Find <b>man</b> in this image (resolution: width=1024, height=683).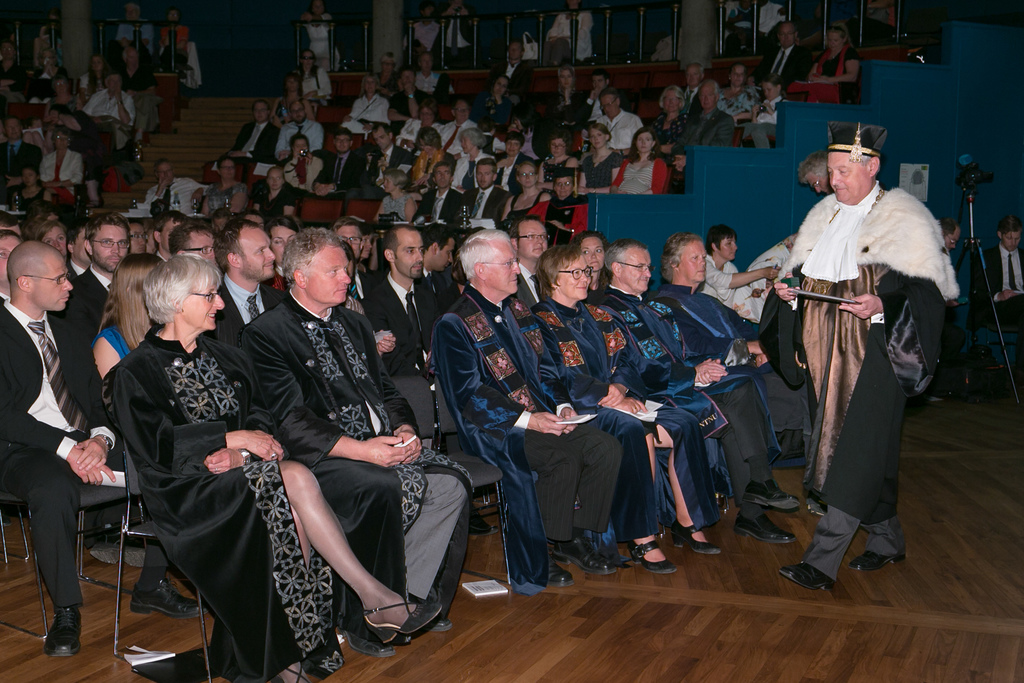
585 70 614 115.
